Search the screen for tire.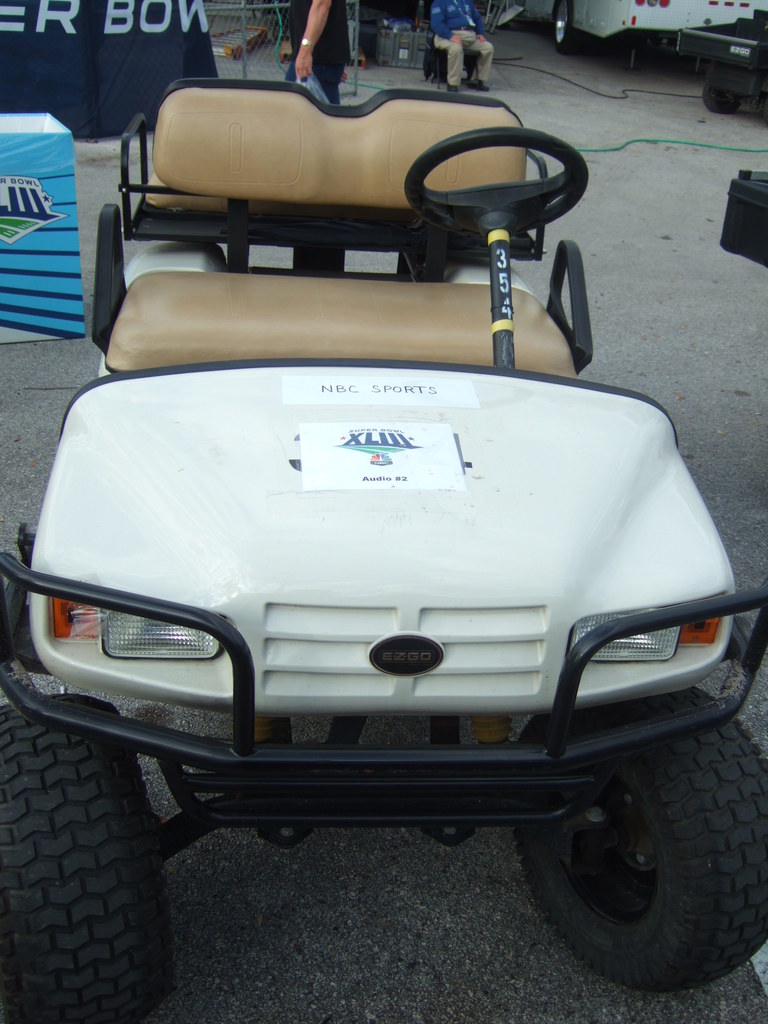
Found at [701, 76, 741, 115].
